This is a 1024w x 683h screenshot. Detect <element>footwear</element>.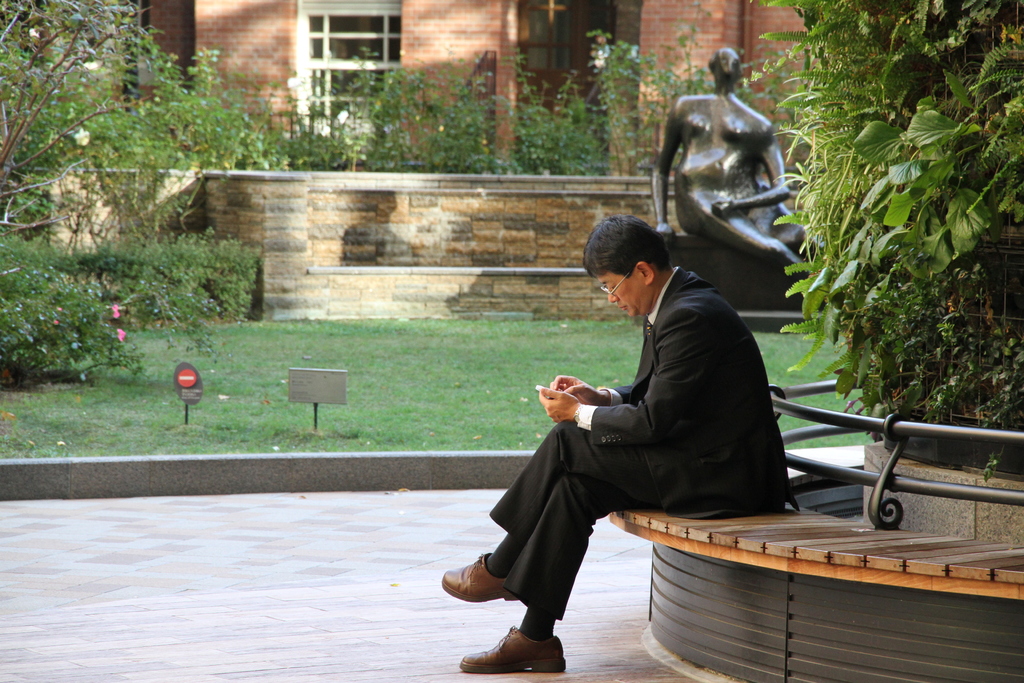
bbox=(458, 627, 566, 675).
